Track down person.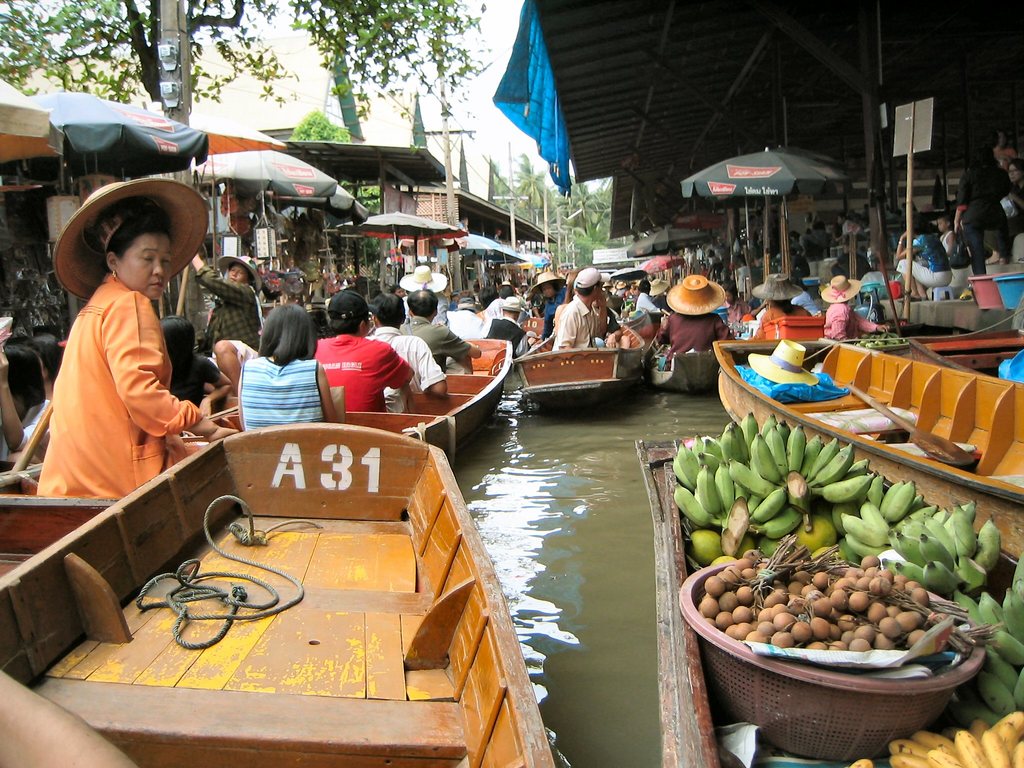
Tracked to 314:285:417:413.
